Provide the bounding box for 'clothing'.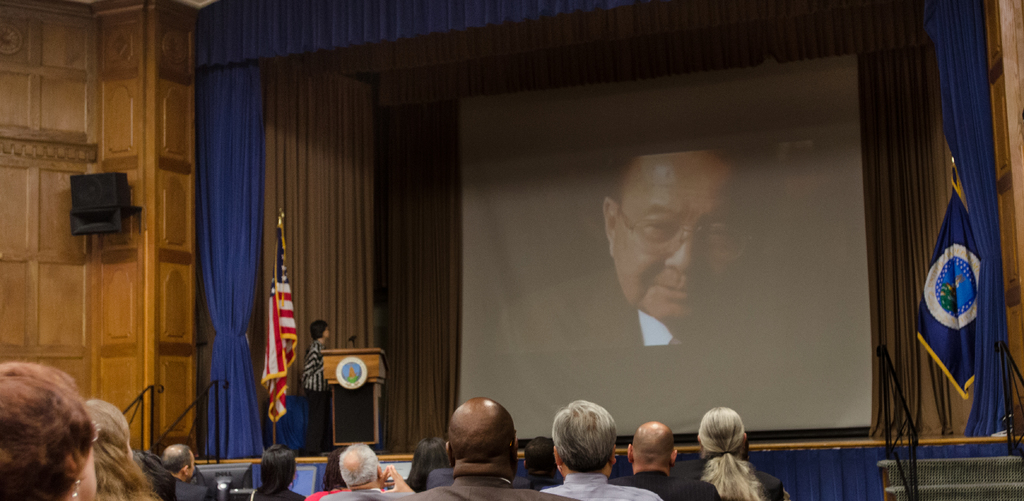
[301,484,351,500].
